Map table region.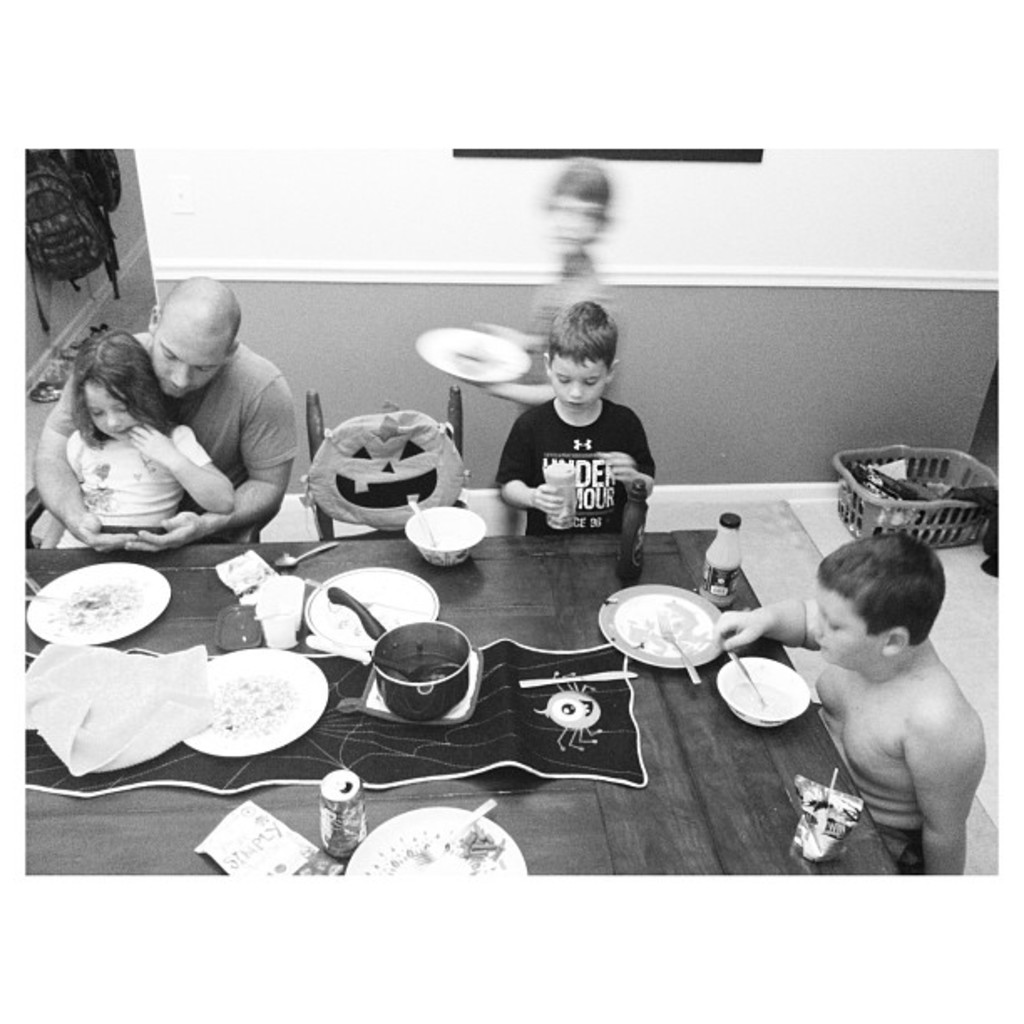
Mapped to 32, 527, 890, 922.
